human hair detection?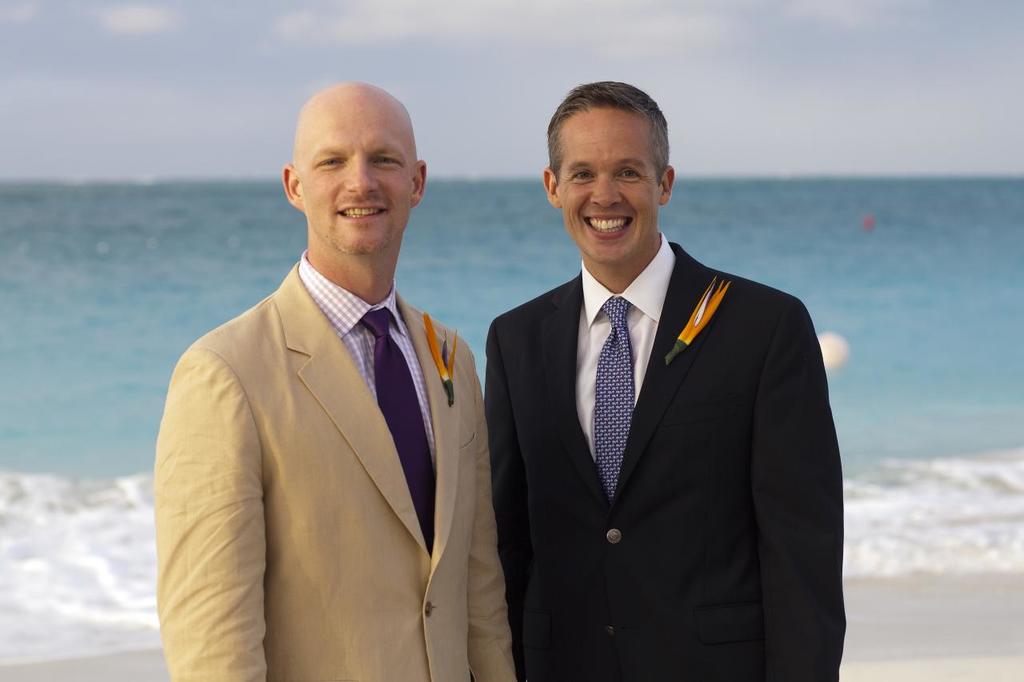
<region>542, 77, 679, 216</region>
